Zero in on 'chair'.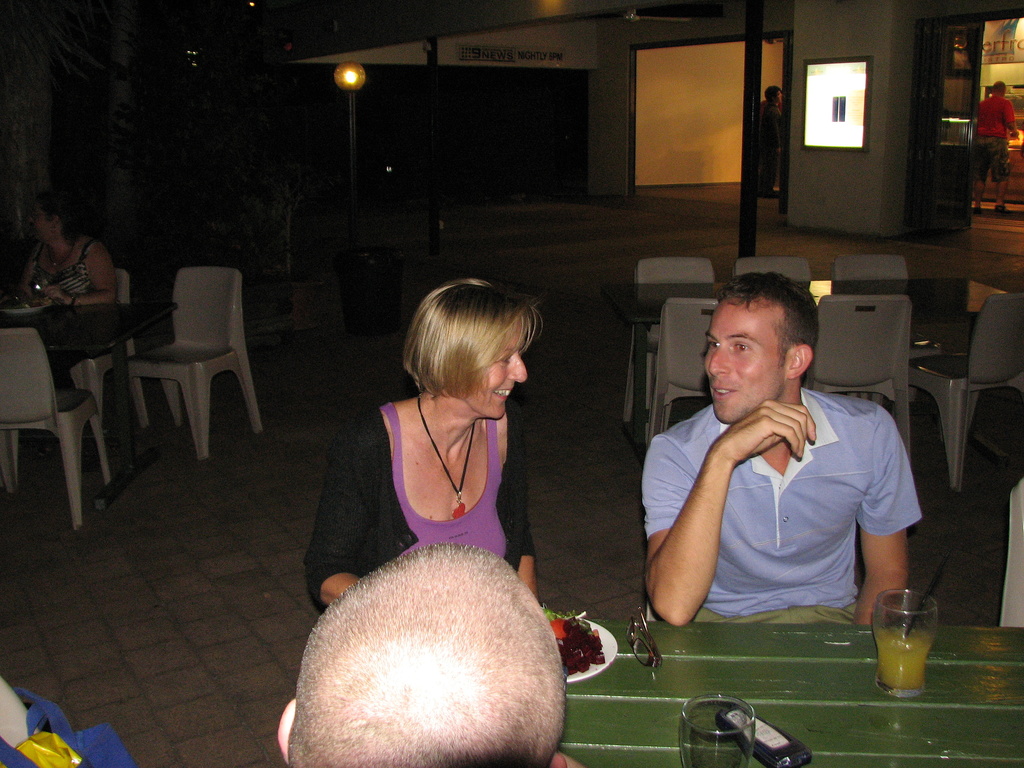
Zeroed in: {"x1": 620, "y1": 257, "x2": 717, "y2": 423}.
